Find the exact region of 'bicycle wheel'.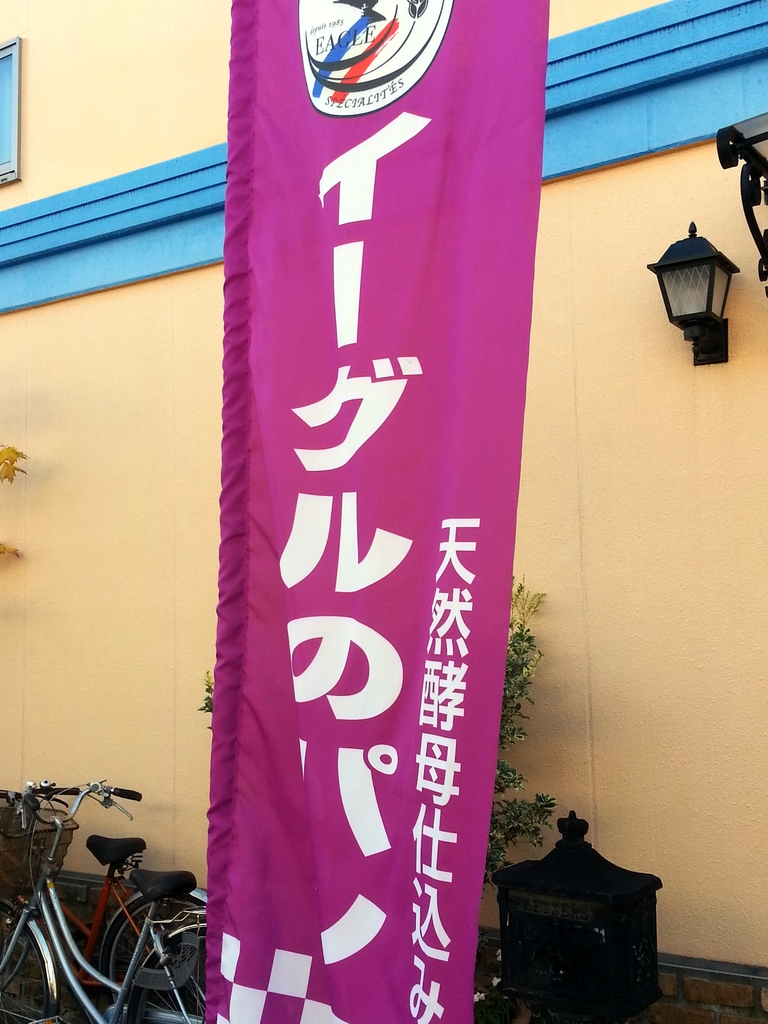
Exact region: (left=124, top=923, right=201, bottom=1021).
